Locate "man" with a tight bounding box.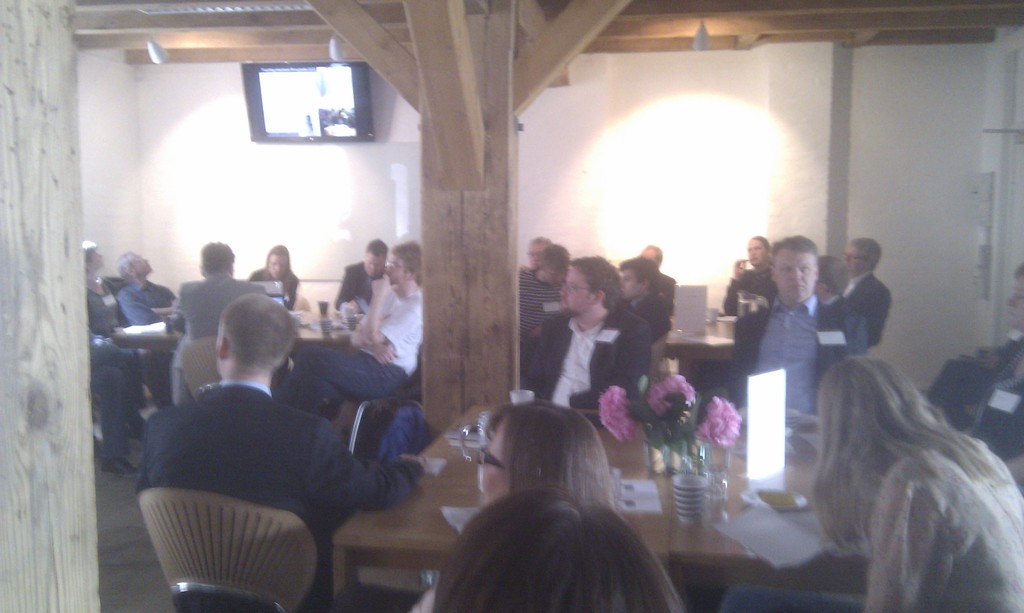
box=[813, 256, 856, 312].
